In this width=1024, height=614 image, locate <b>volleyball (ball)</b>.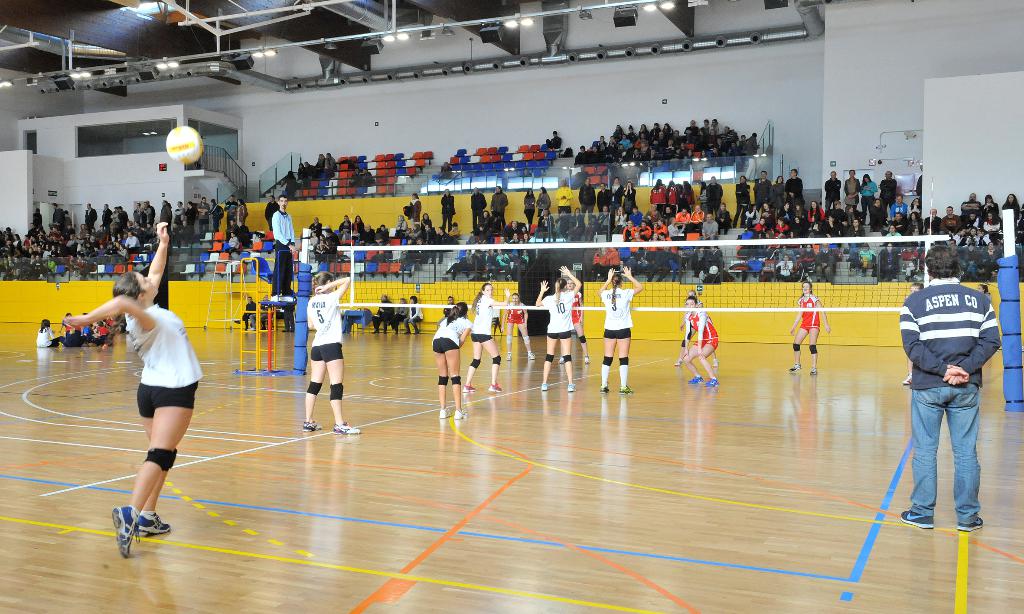
Bounding box: (x1=165, y1=124, x2=204, y2=165).
